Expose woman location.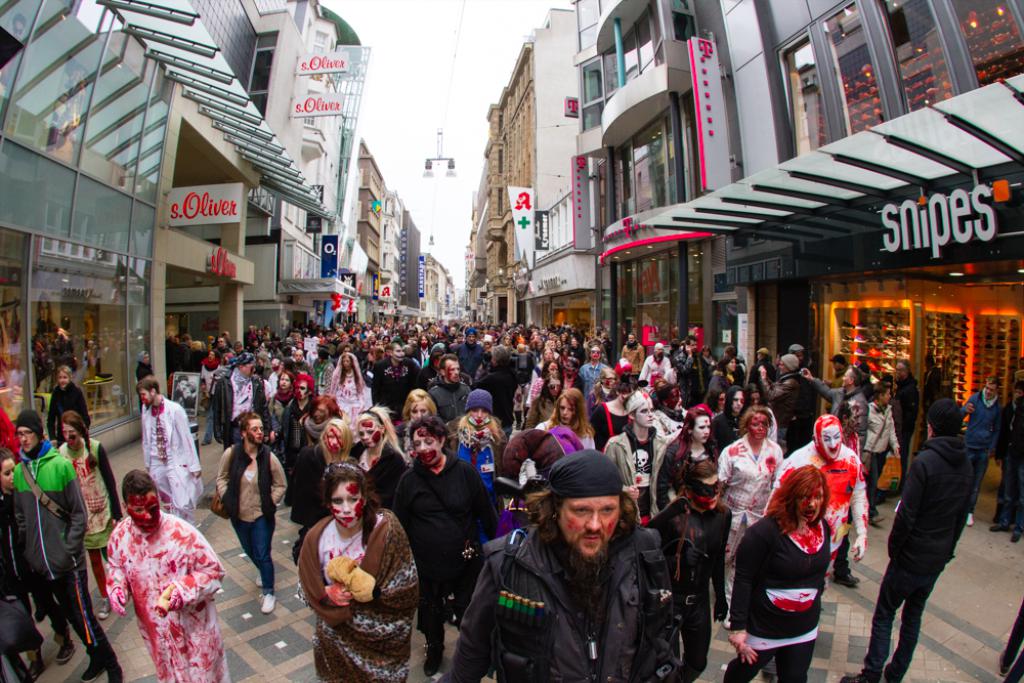
Exposed at l=579, t=345, r=609, b=391.
